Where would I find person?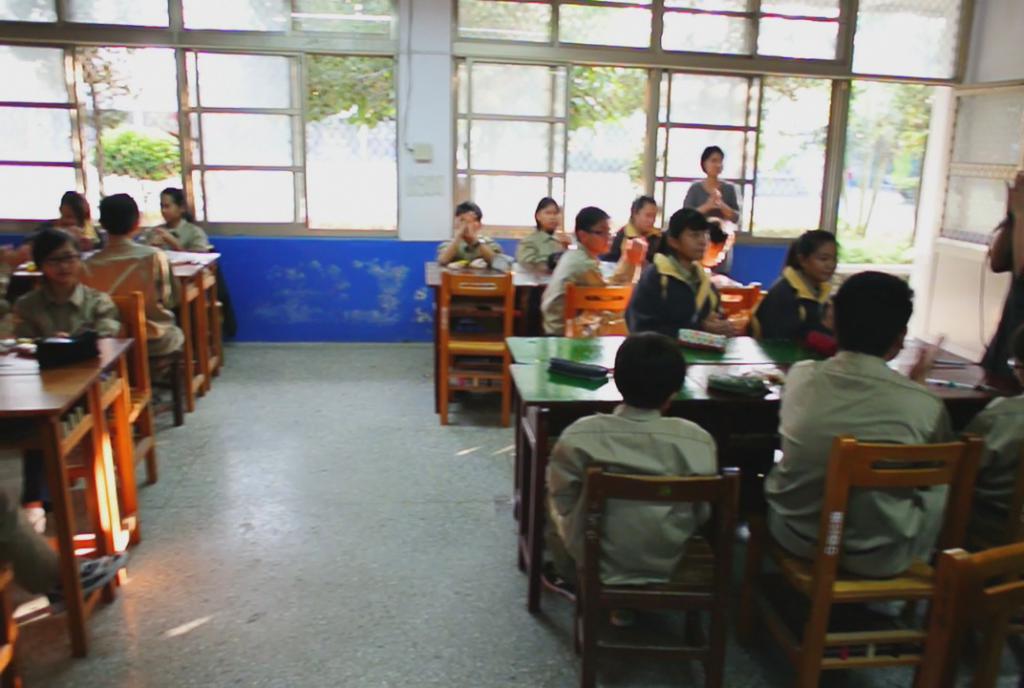
At box=[437, 198, 497, 262].
